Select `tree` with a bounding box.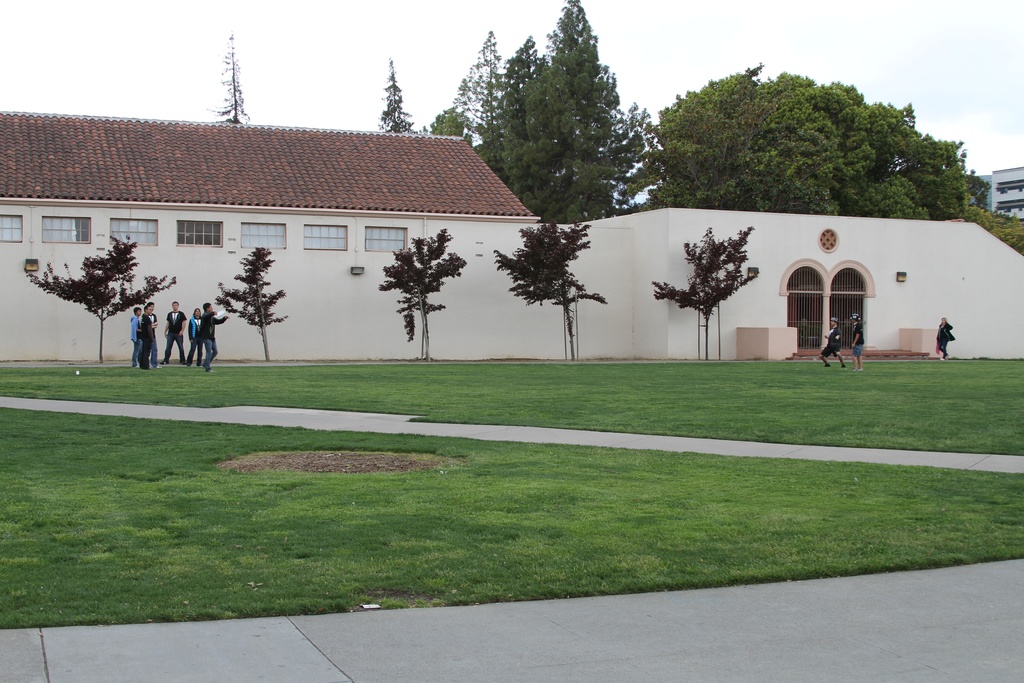
box(373, 60, 417, 136).
